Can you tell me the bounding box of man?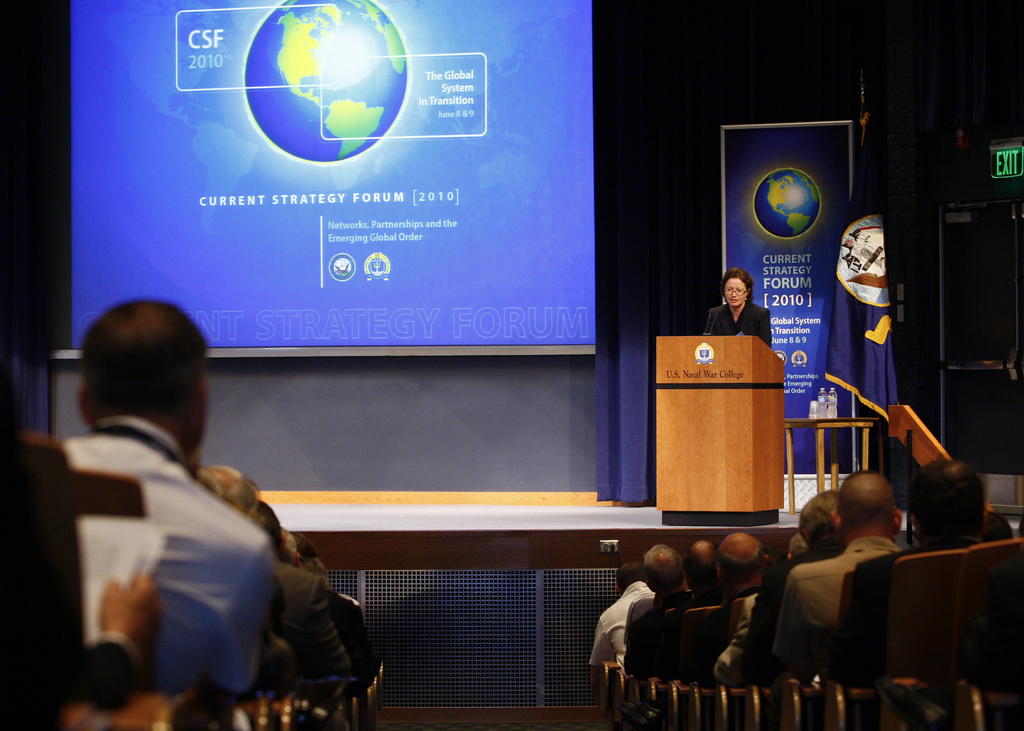
766/465/904/683.
